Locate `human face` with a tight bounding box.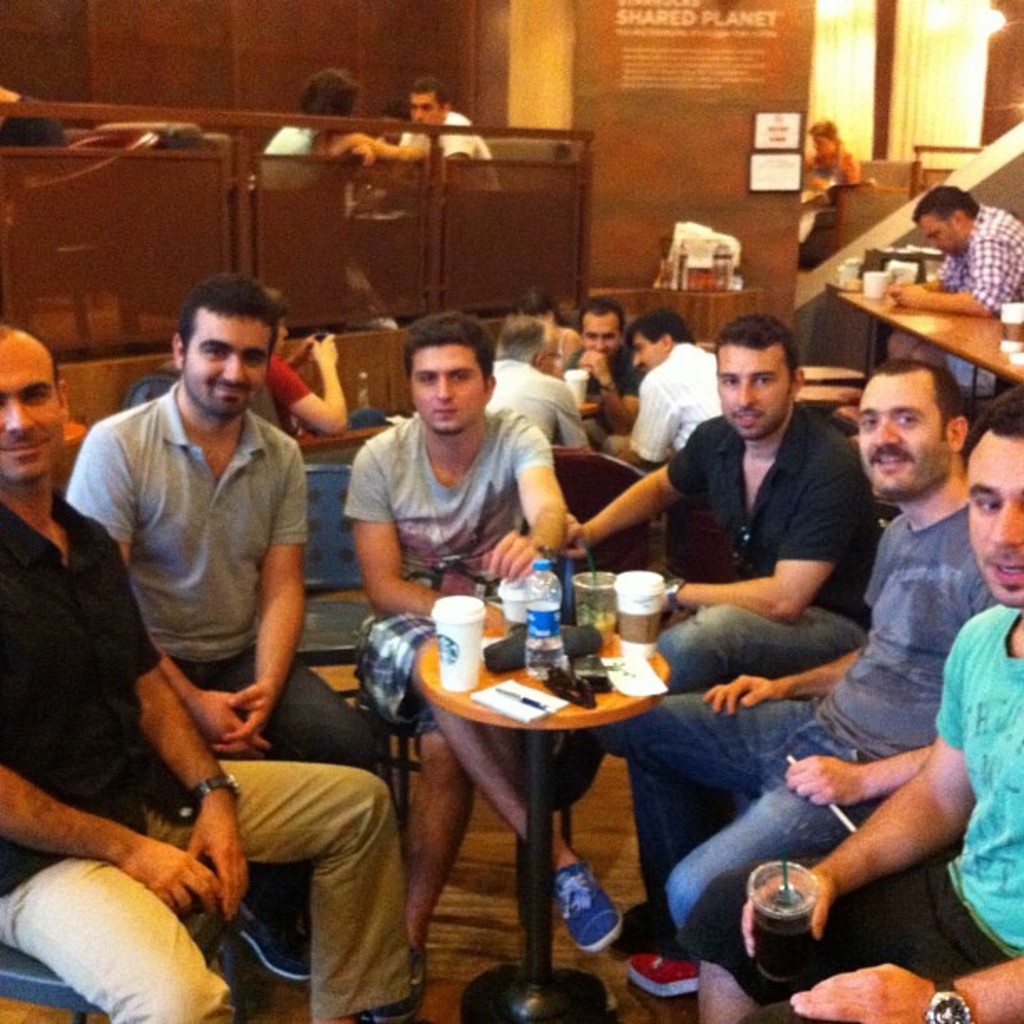
pyautogui.locateOnScreen(413, 338, 487, 437).
